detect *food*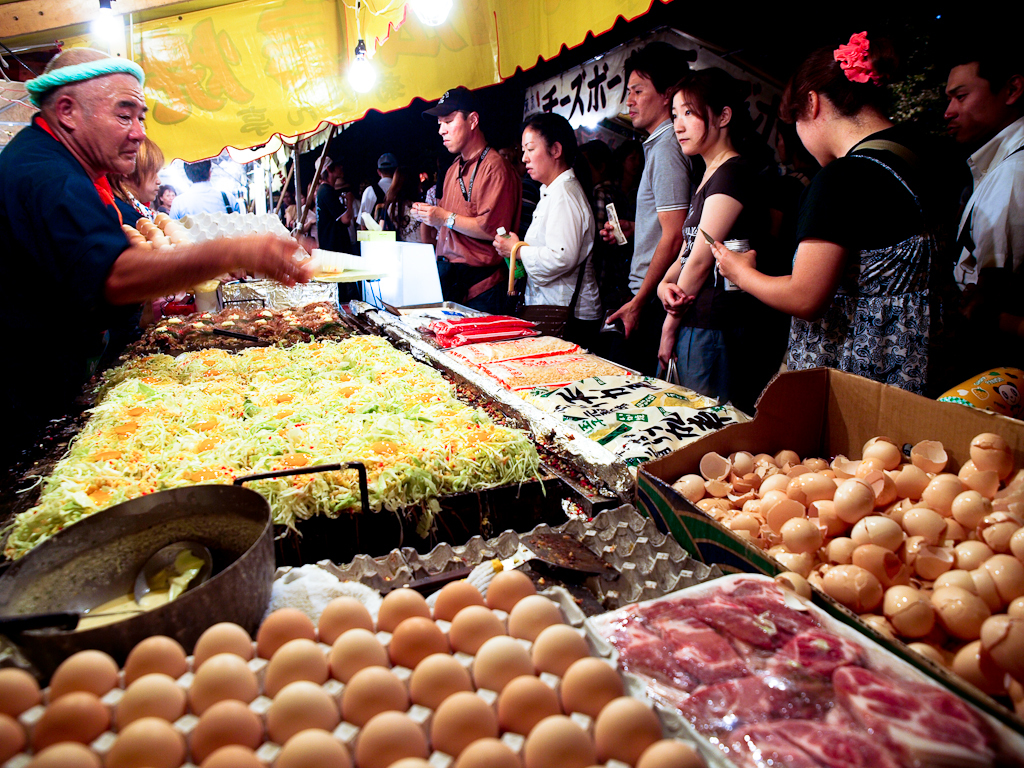
crop(433, 582, 486, 624)
